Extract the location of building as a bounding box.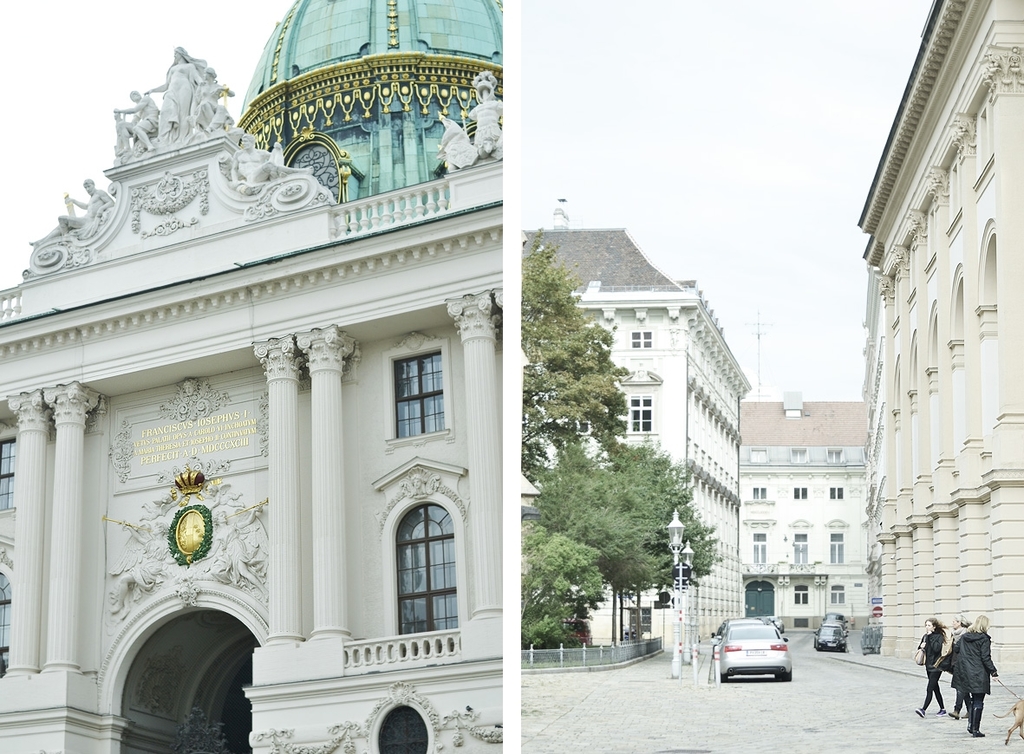
bbox=[867, 0, 1023, 676].
